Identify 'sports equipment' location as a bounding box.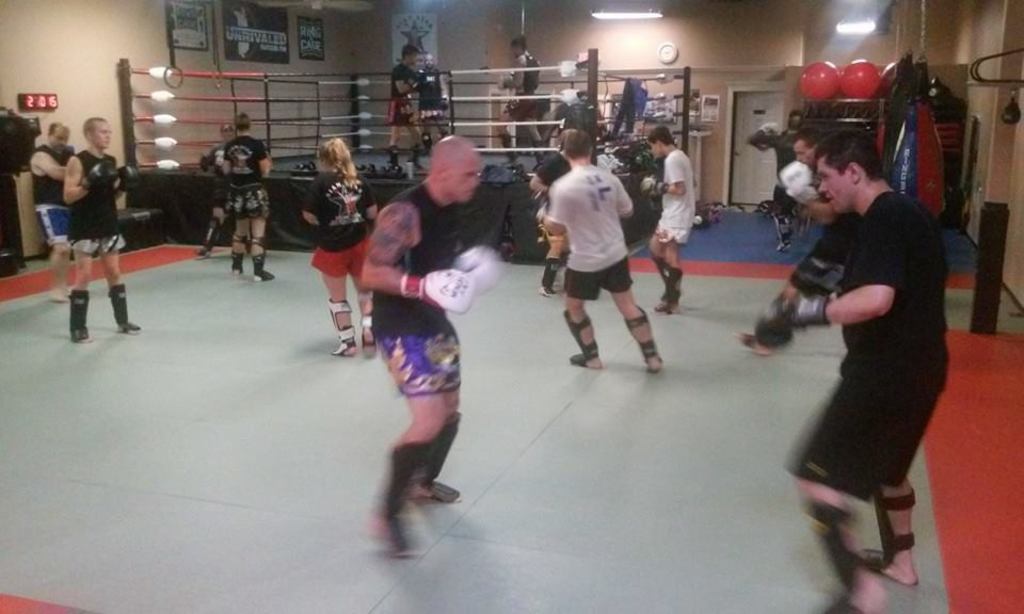
{"left": 860, "top": 488, "right": 913, "bottom": 573}.
